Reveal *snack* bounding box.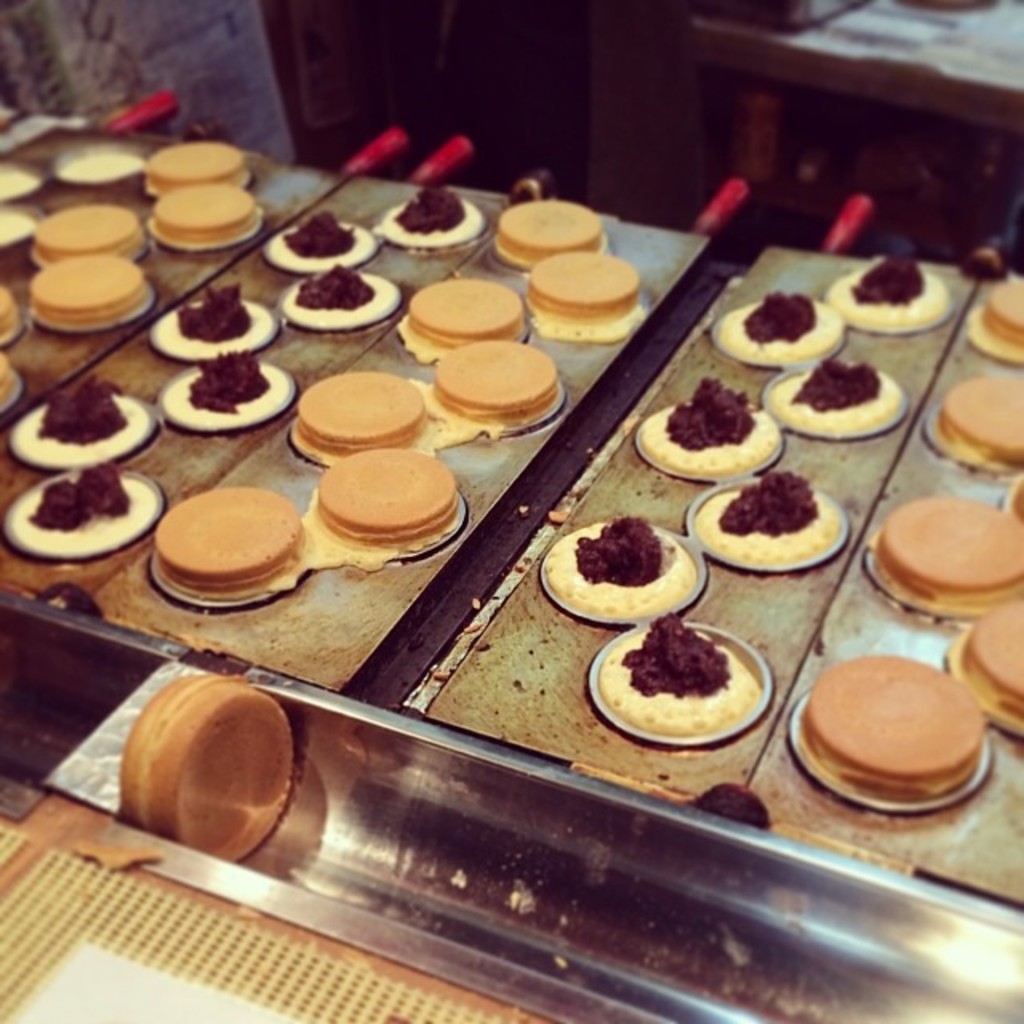
Revealed: 142/141/251/190.
